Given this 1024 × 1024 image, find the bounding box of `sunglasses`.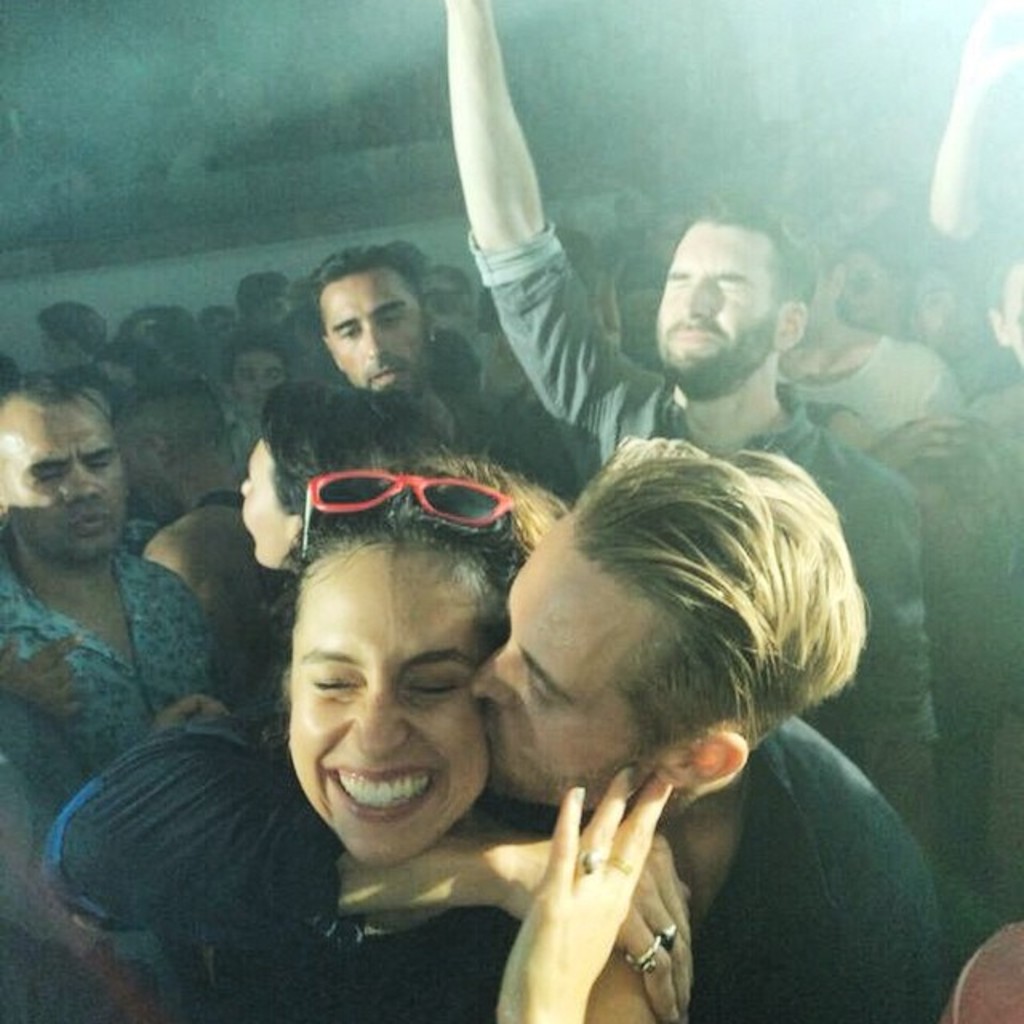
298 469 517 557.
